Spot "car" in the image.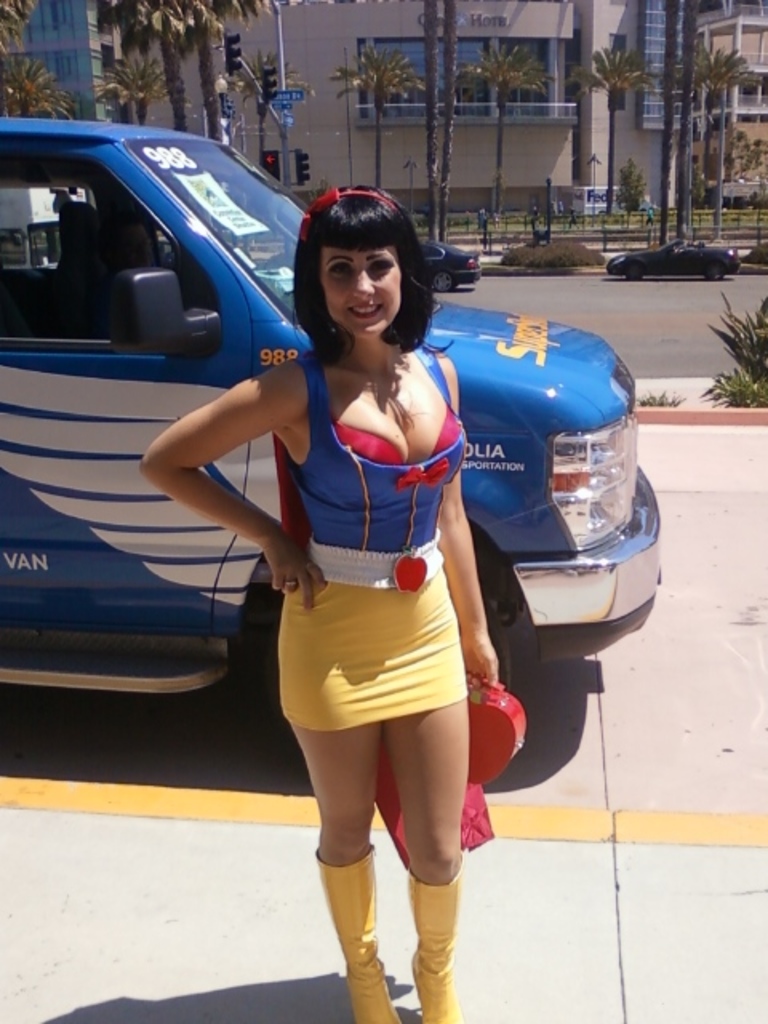
"car" found at (left=416, top=238, right=480, bottom=293).
